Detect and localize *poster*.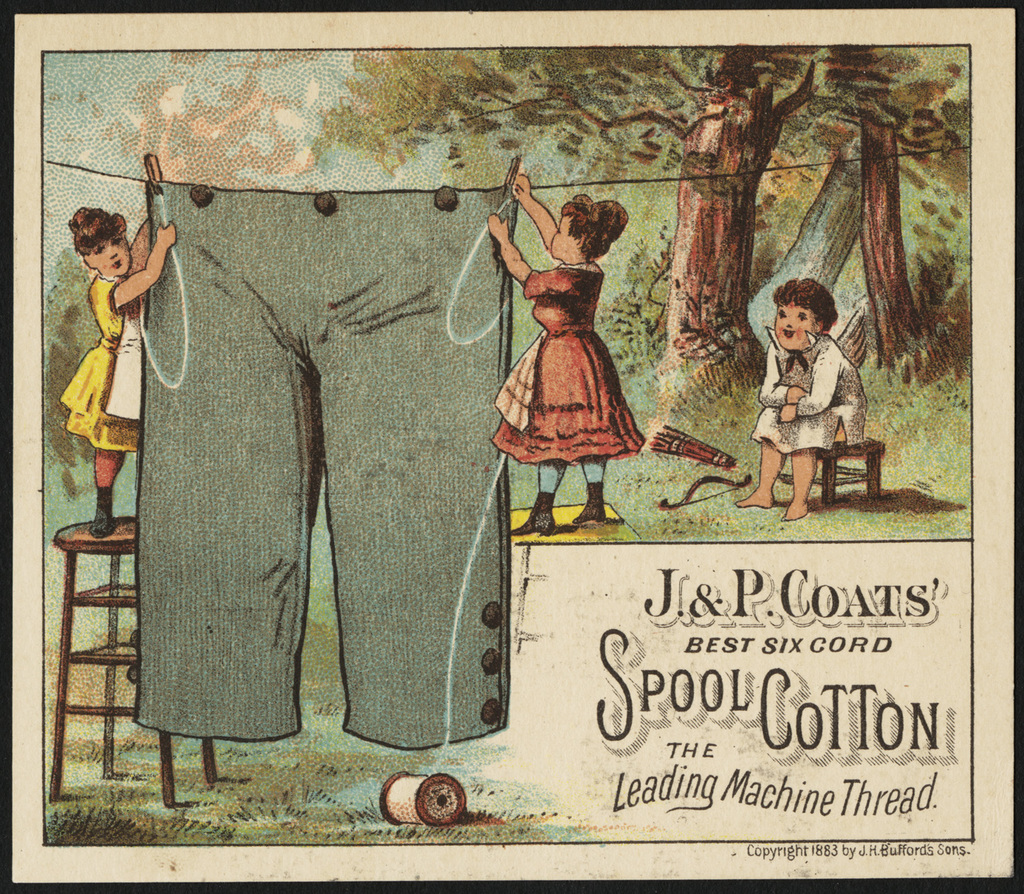
Localized at [0, 0, 1023, 893].
